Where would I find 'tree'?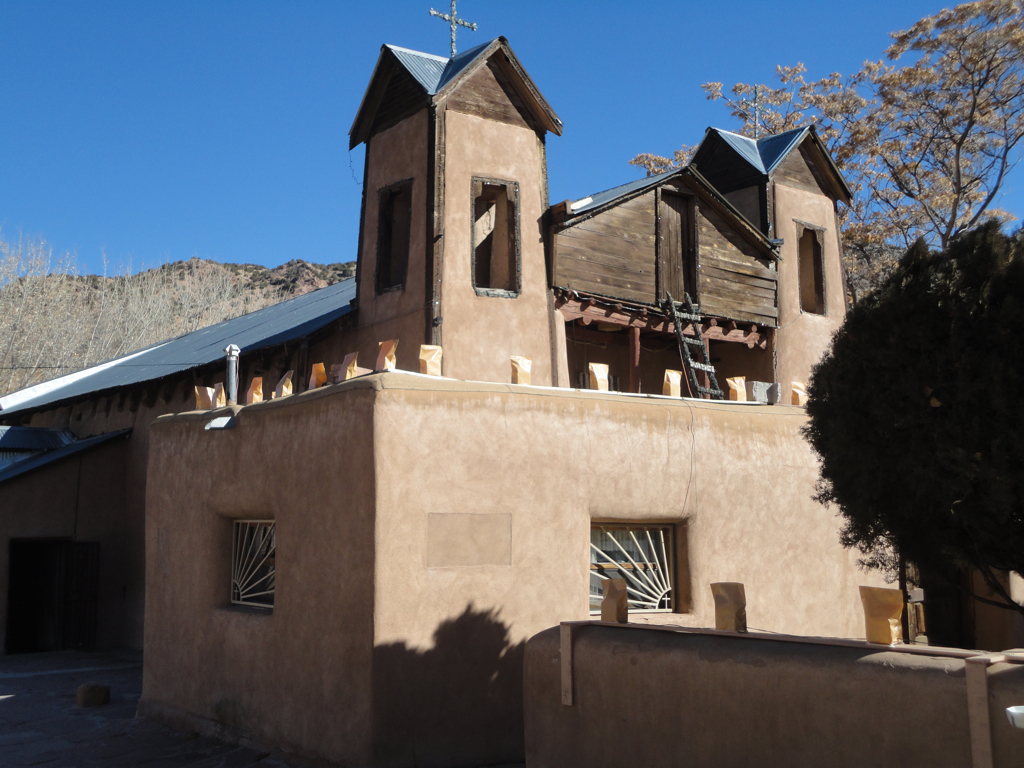
At bbox=[798, 175, 1015, 651].
